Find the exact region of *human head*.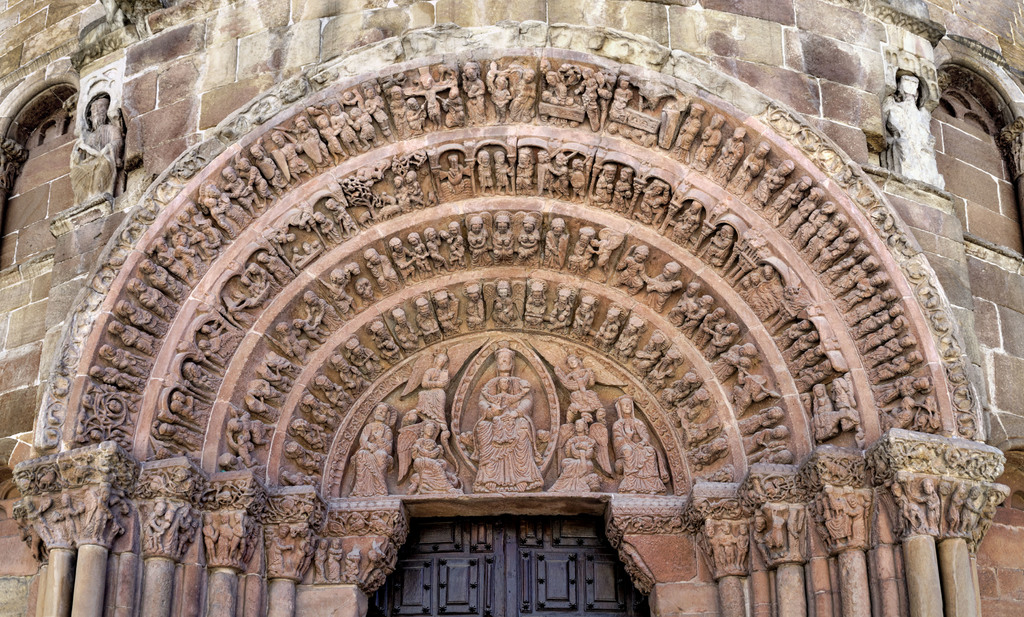
Exact region: [x1=405, y1=173, x2=415, y2=184].
